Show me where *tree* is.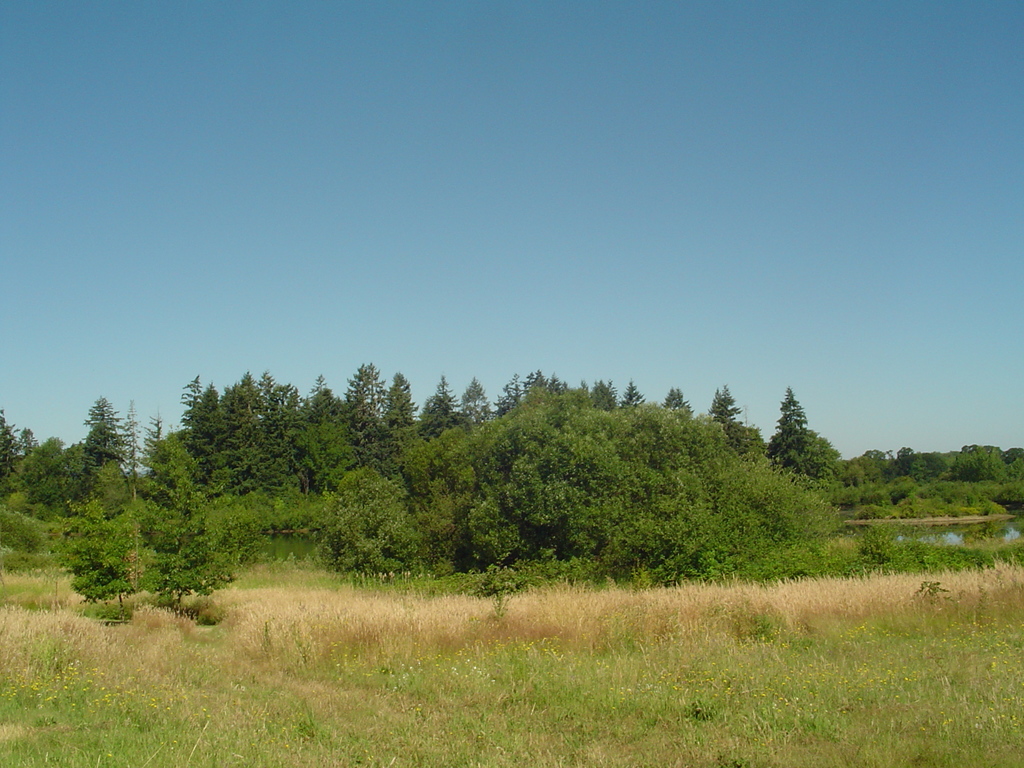
*tree* is at pyautogui.locateOnScreen(234, 374, 265, 420).
